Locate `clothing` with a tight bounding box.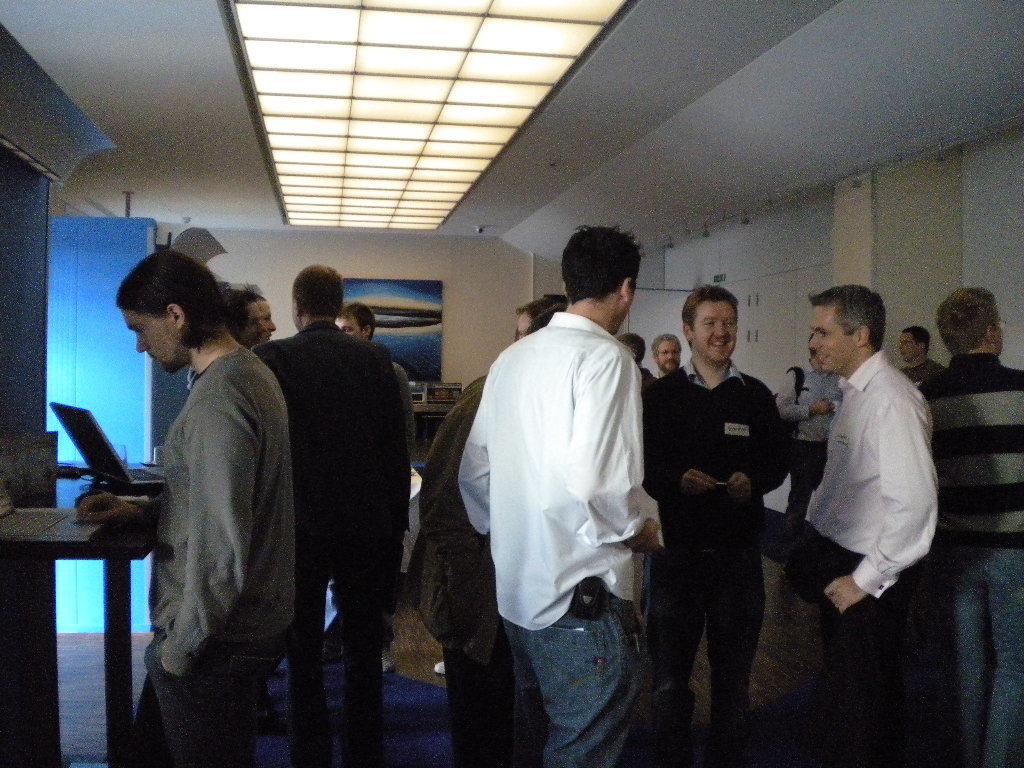
(x1=450, y1=286, x2=662, y2=712).
